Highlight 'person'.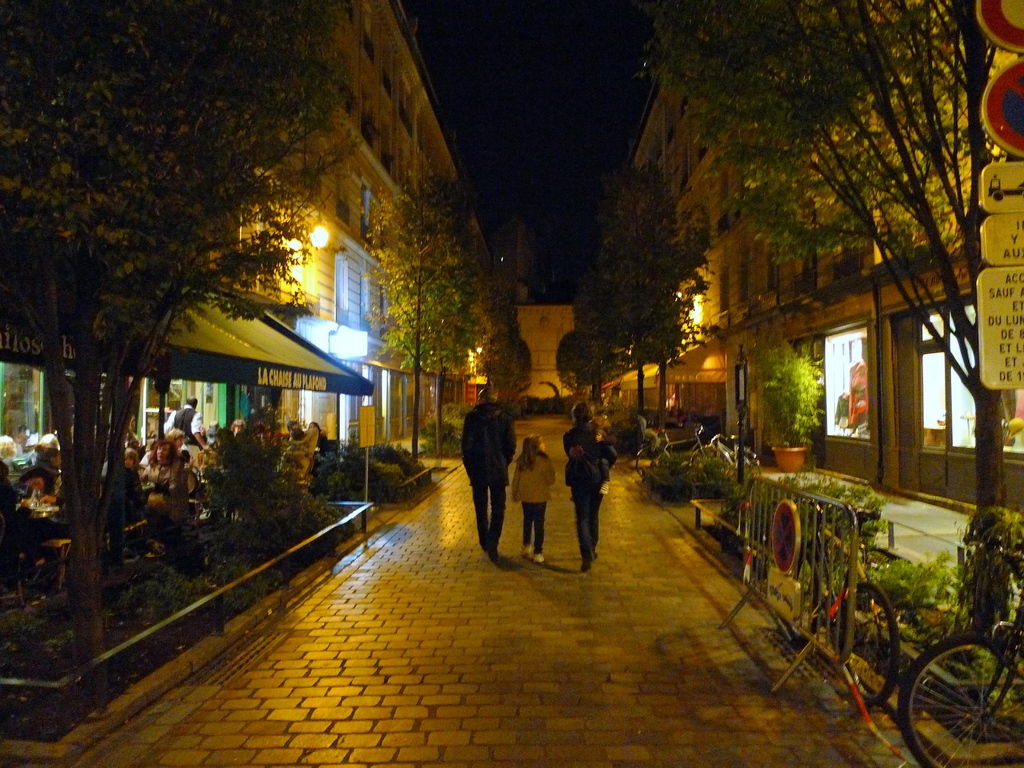
Highlighted region: bbox=(563, 399, 618, 567).
